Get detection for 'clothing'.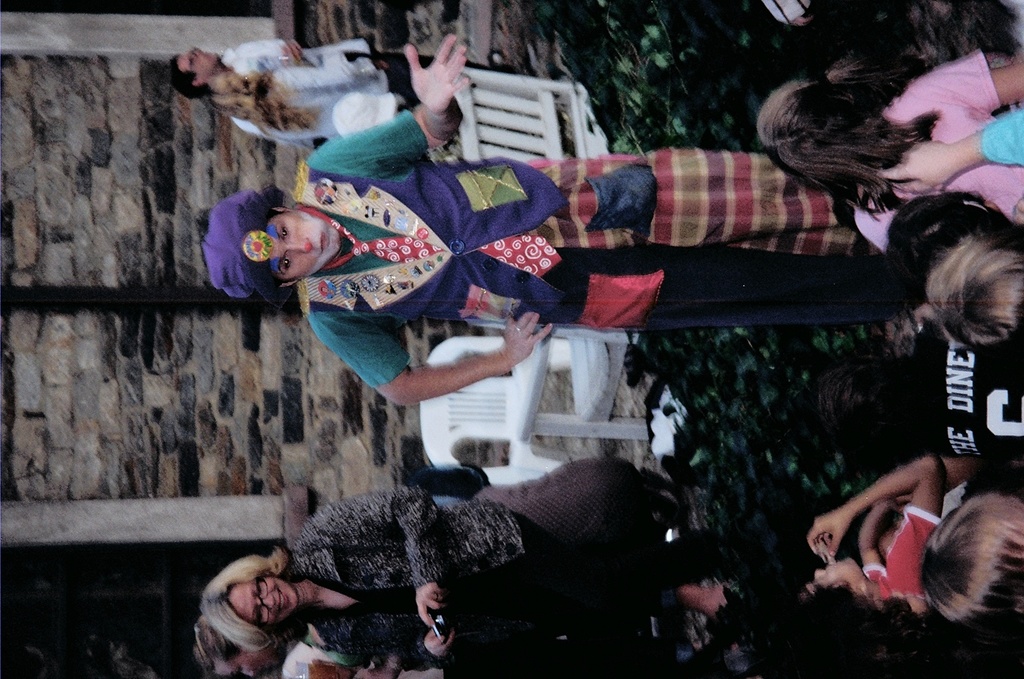
Detection: (1003, 0, 1023, 44).
